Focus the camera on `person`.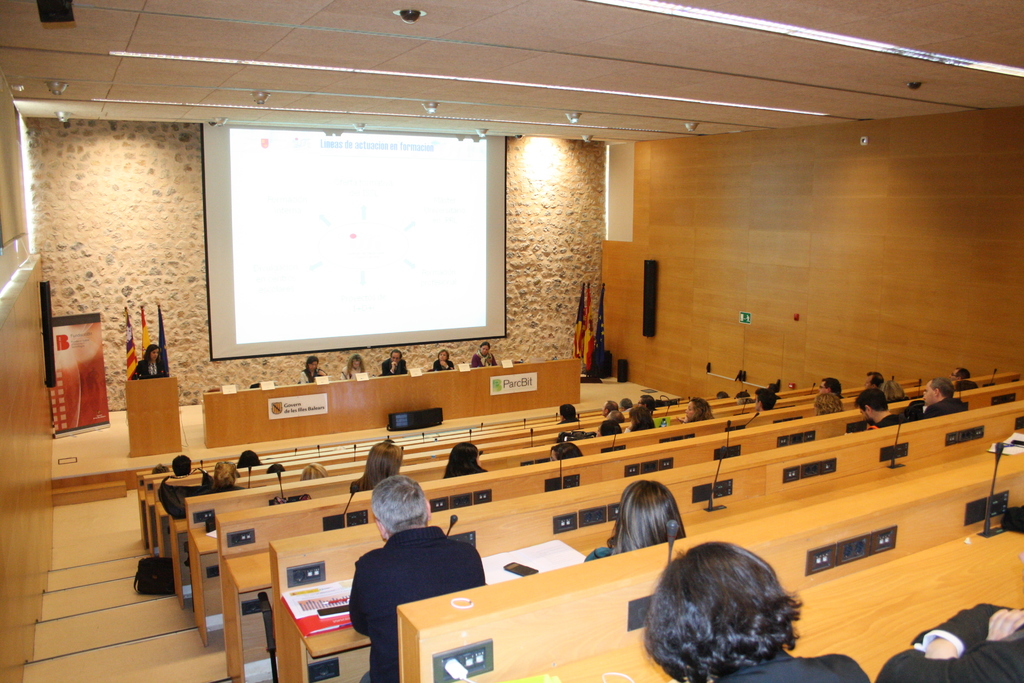
Focus region: [left=623, top=406, right=653, bottom=427].
